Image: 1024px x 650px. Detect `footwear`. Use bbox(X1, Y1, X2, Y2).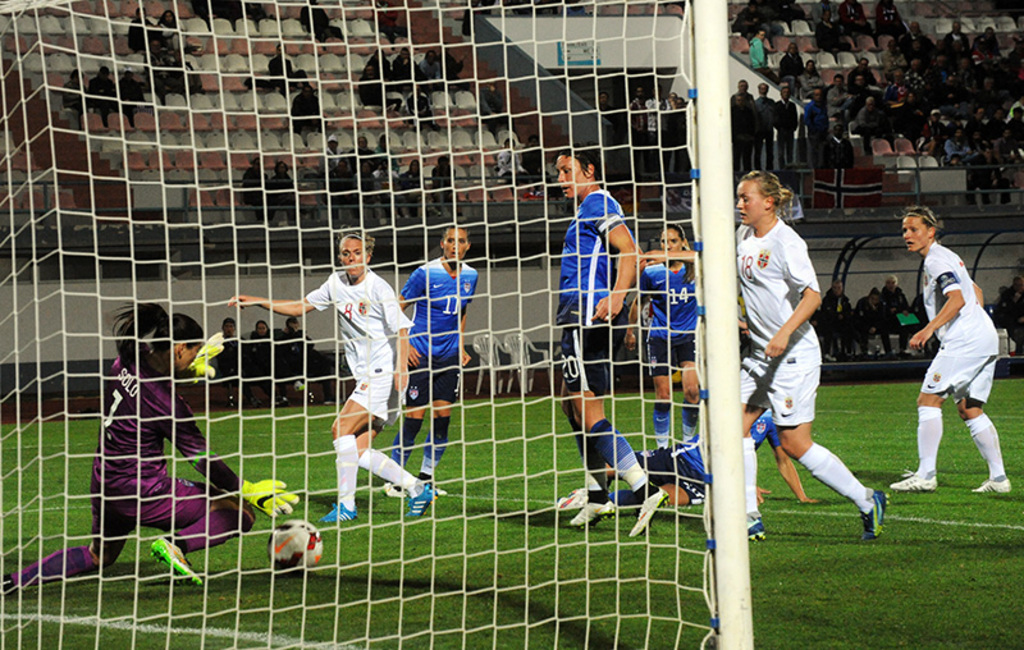
bbox(890, 467, 938, 491).
